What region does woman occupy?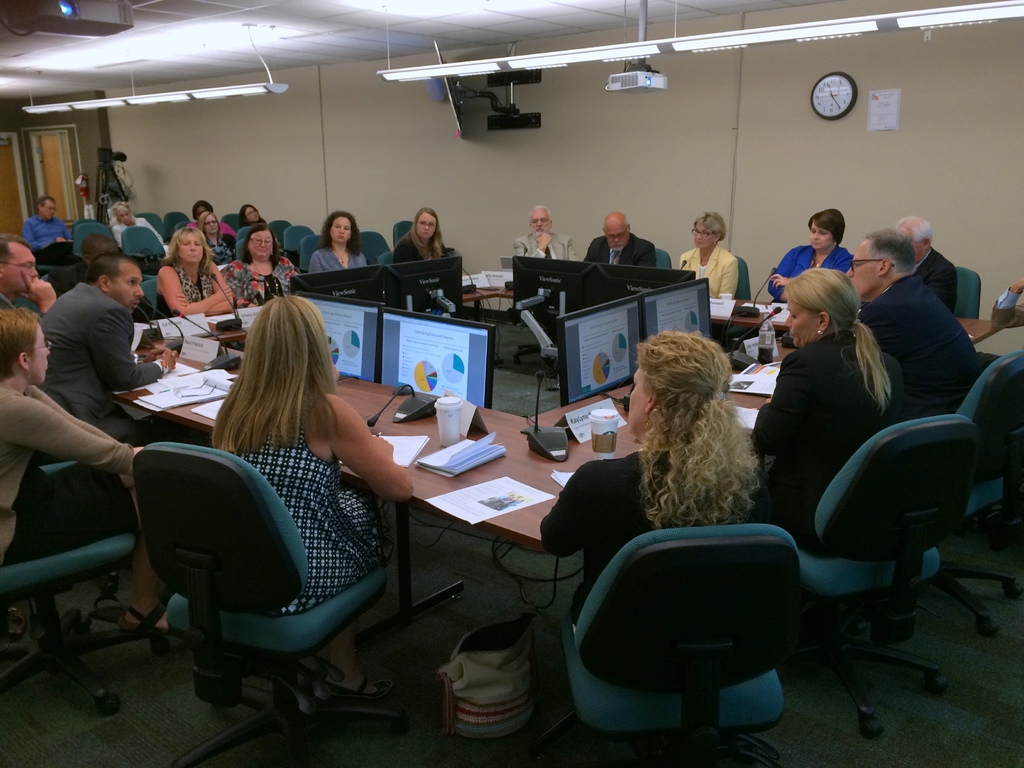
select_region(193, 208, 241, 265).
